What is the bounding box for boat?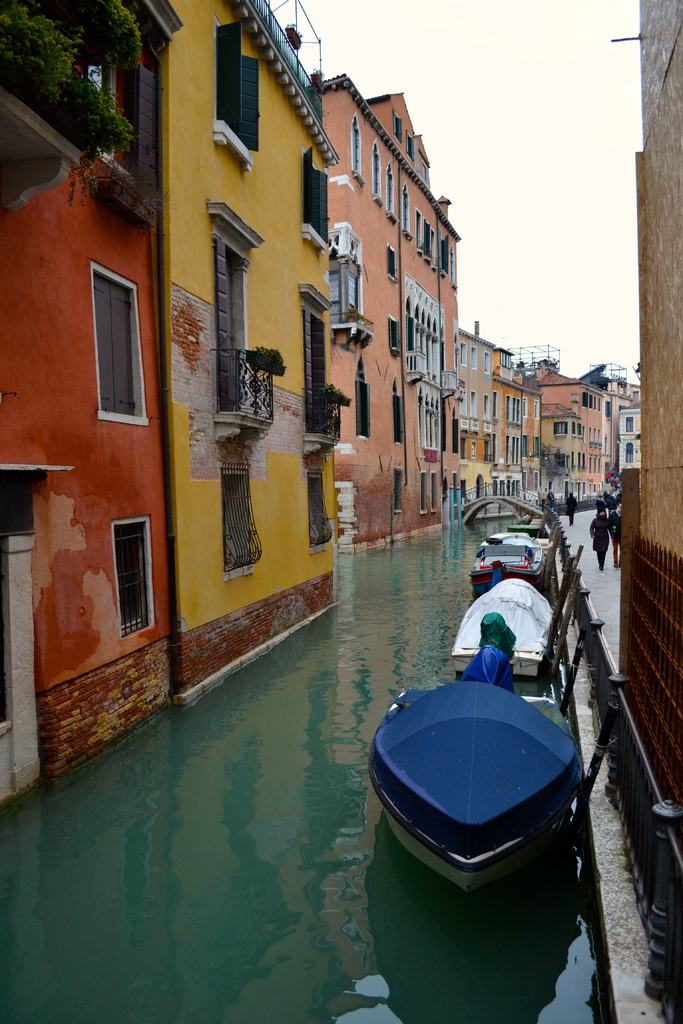
x1=458, y1=573, x2=557, y2=678.
